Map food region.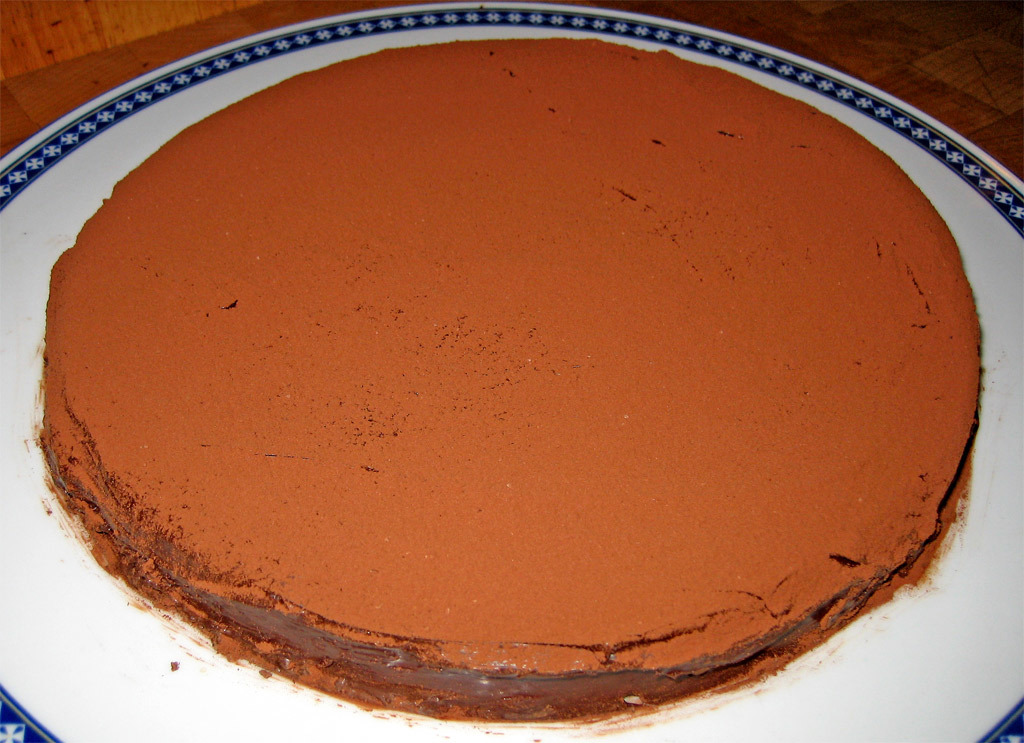
Mapped to <bbox>46, 56, 962, 708</bbox>.
